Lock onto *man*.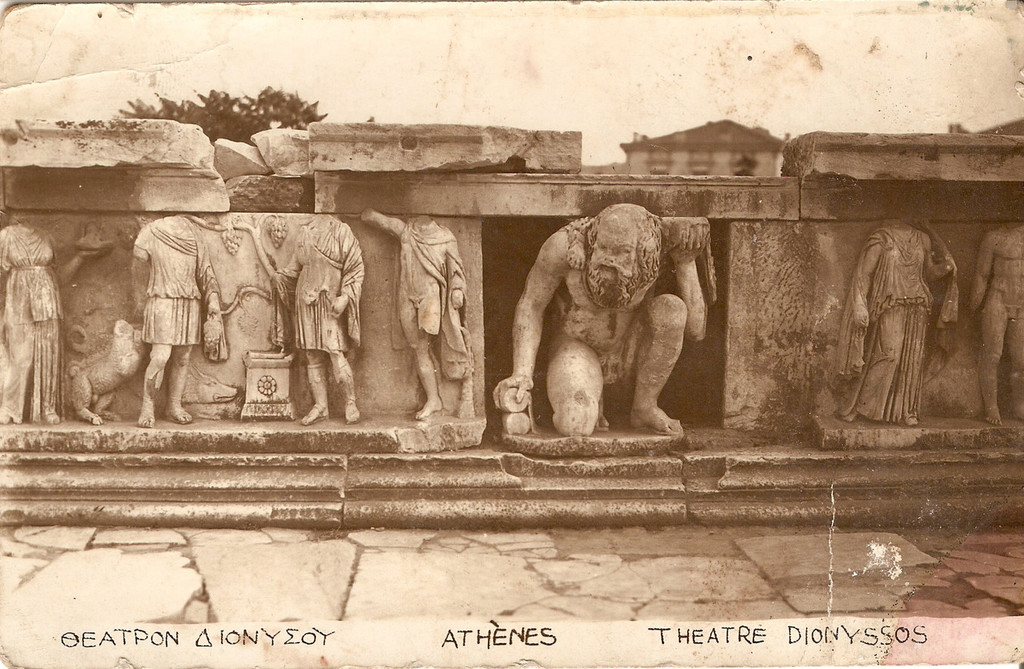
Locked: 129, 209, 227, 428.
